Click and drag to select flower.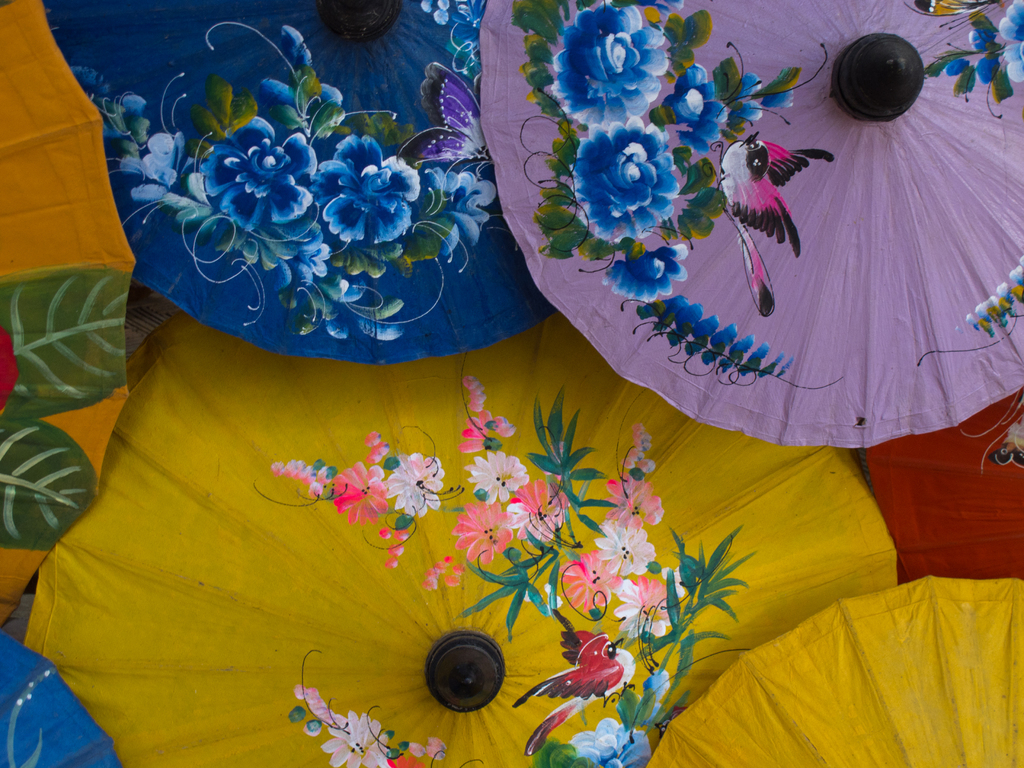
Selection: bbox=(541, 7, 687, 119).
